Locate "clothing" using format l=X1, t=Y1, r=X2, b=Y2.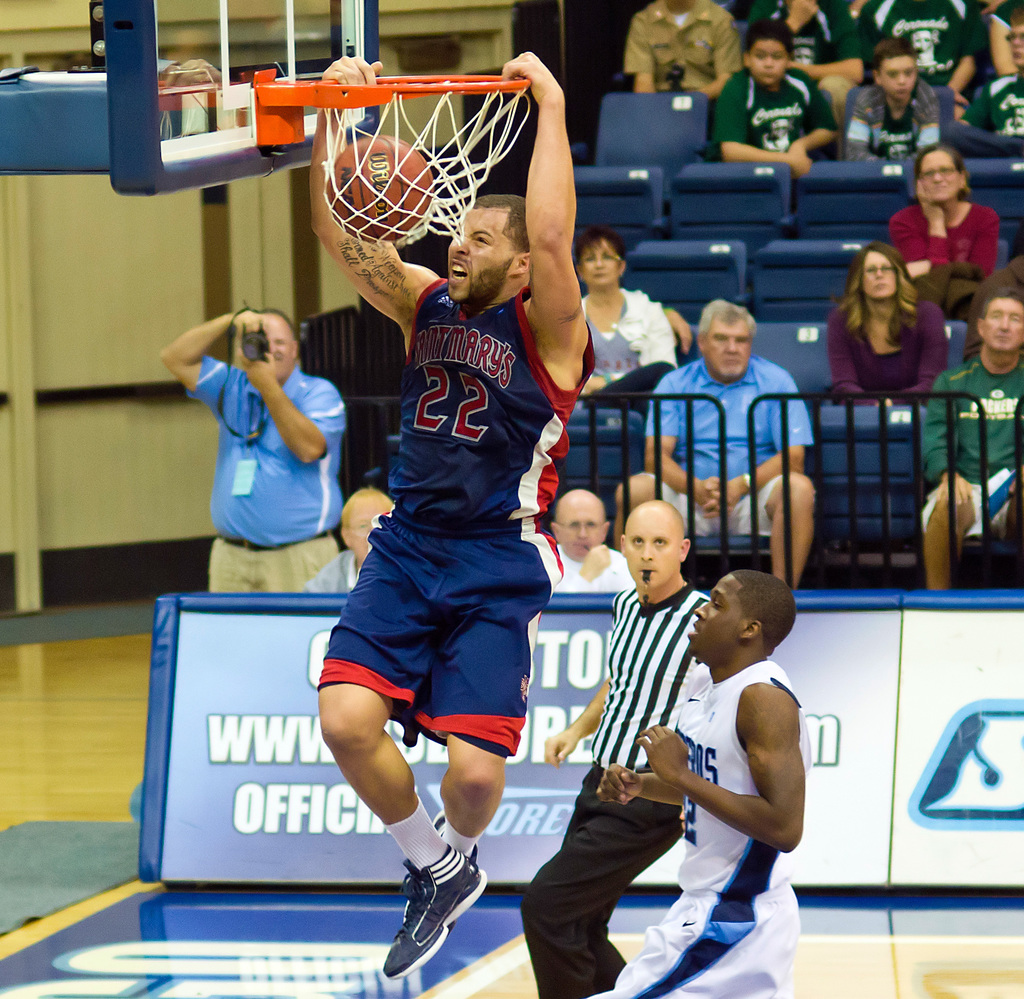
l=962, t=71, r=1023, b=136.
